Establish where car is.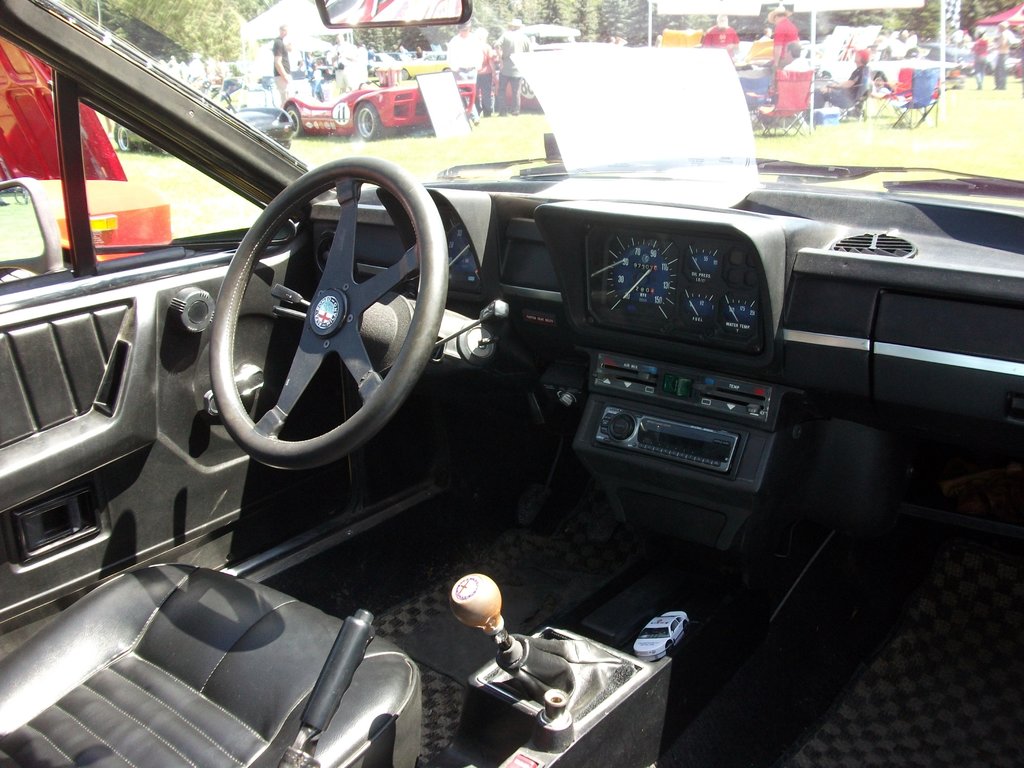
Established at (283, 44, 477, 136).
